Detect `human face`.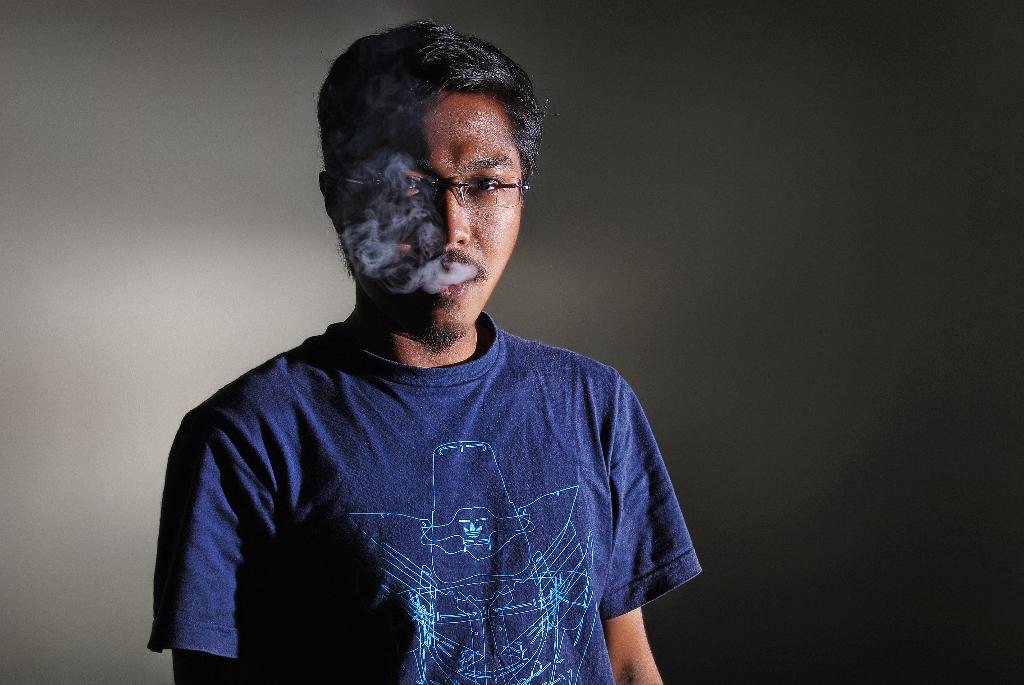
Detected at 343:90:522:343.
